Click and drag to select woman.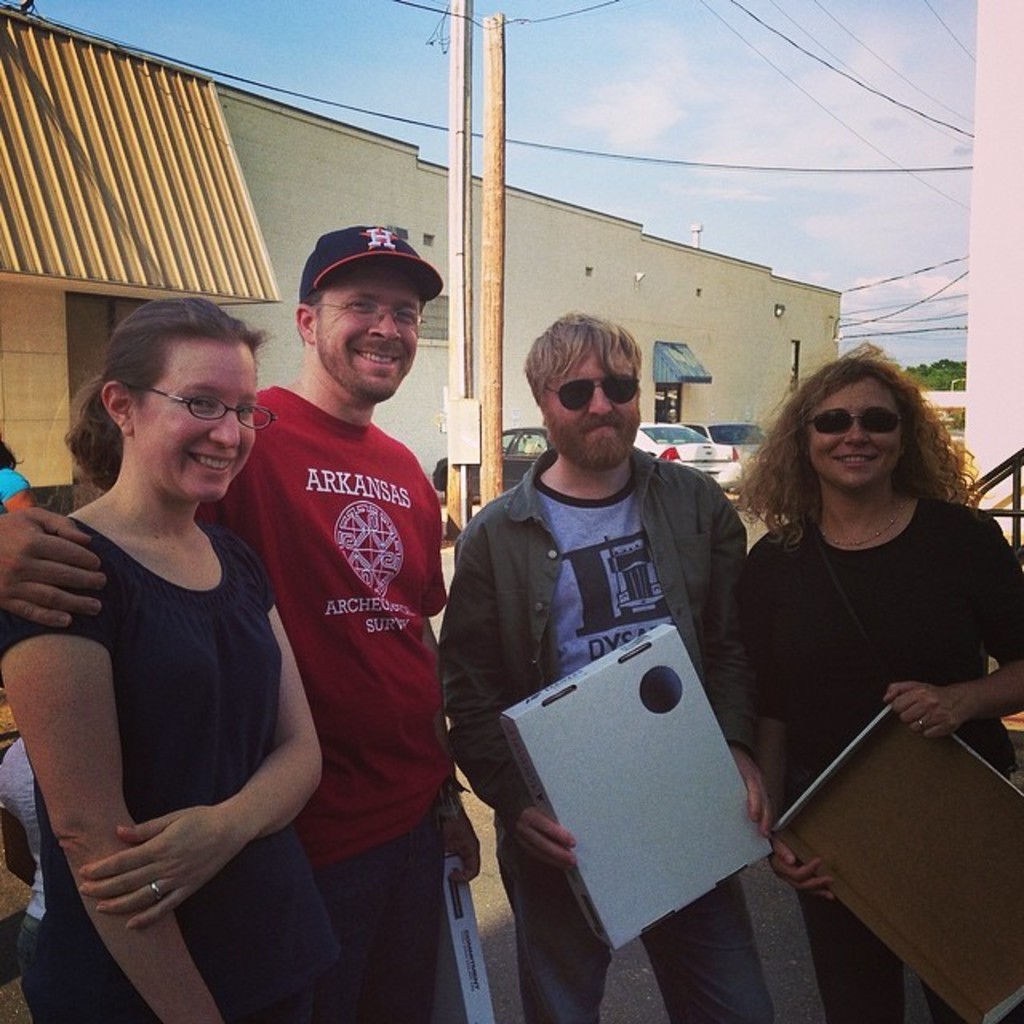
Selection: [734,344,1022,1019].
